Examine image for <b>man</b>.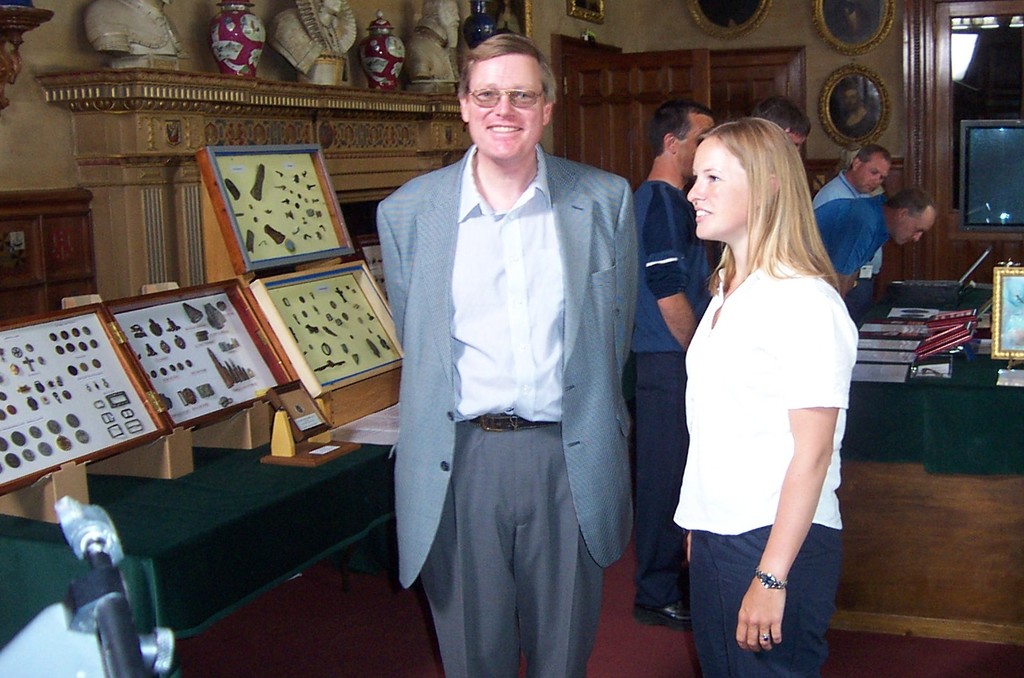
Examination result: left=803, top=143, right=883, bottom=323.
